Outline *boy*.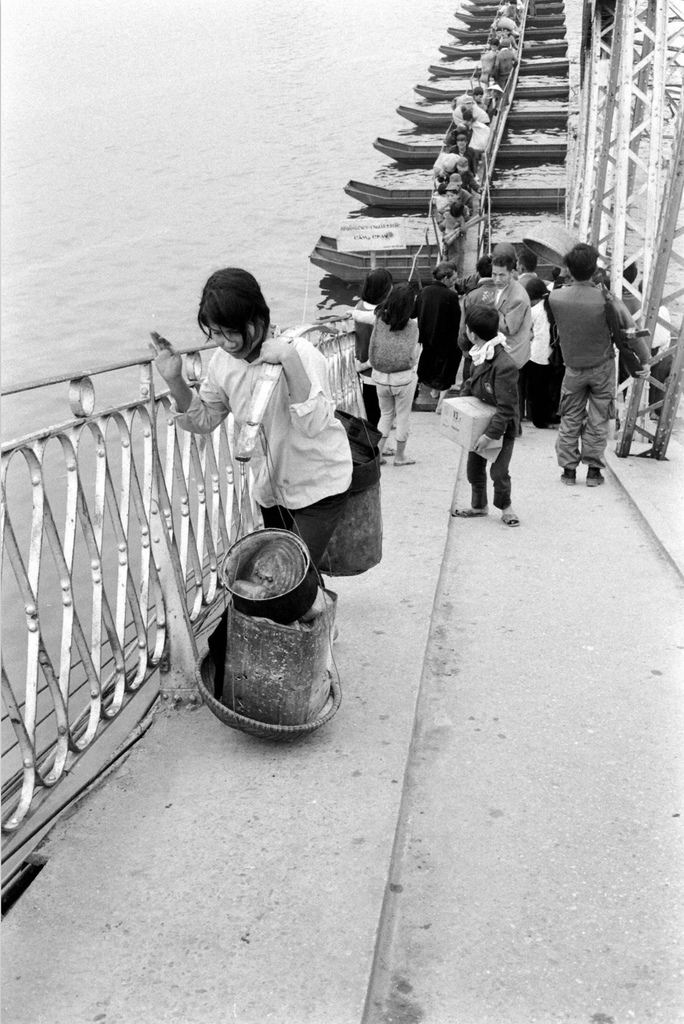
Outline: detection(452, 282, 544, 529).
